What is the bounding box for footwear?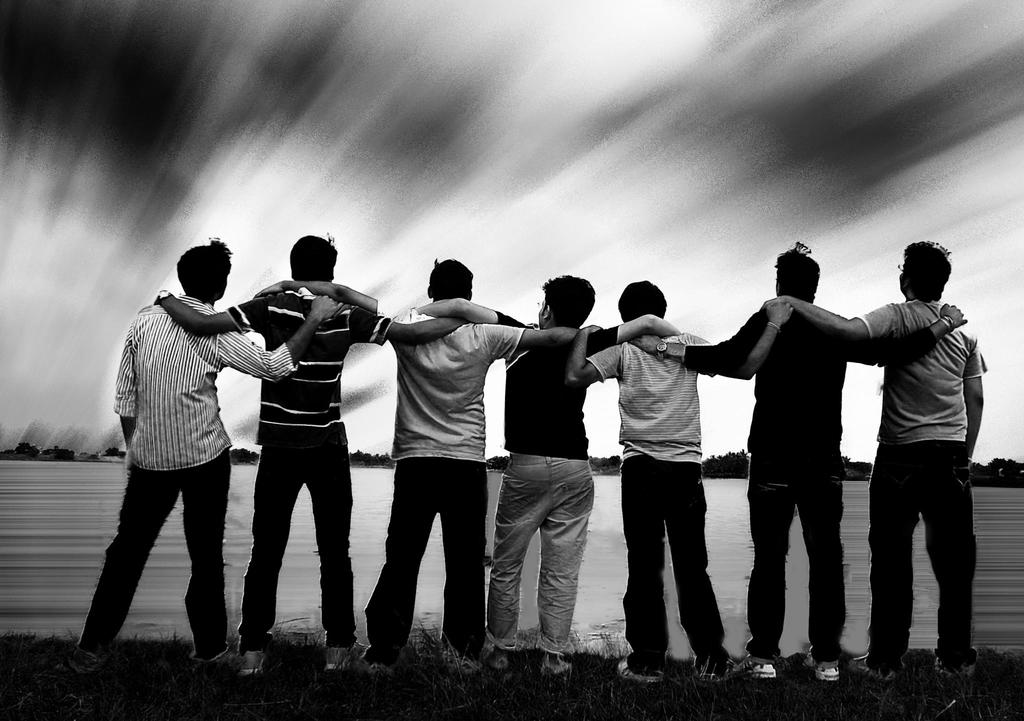
{"x1": 806, "y1": 651, "x2": 842, "y2": 679}.
